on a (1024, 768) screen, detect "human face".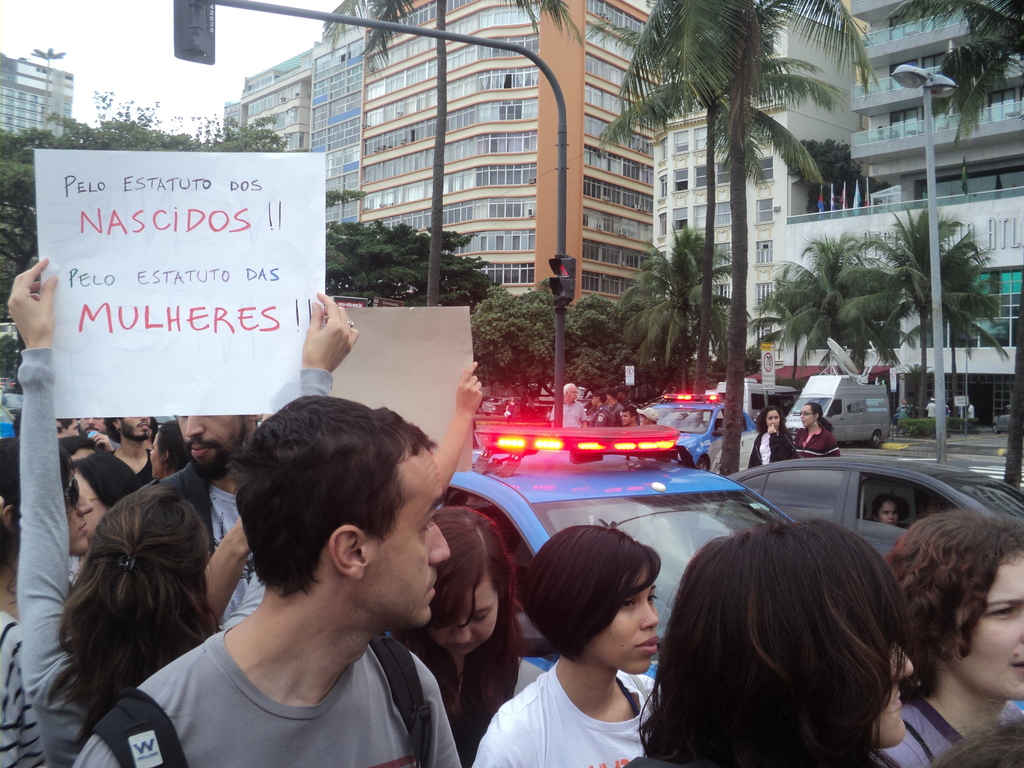
54,422,67,439.
